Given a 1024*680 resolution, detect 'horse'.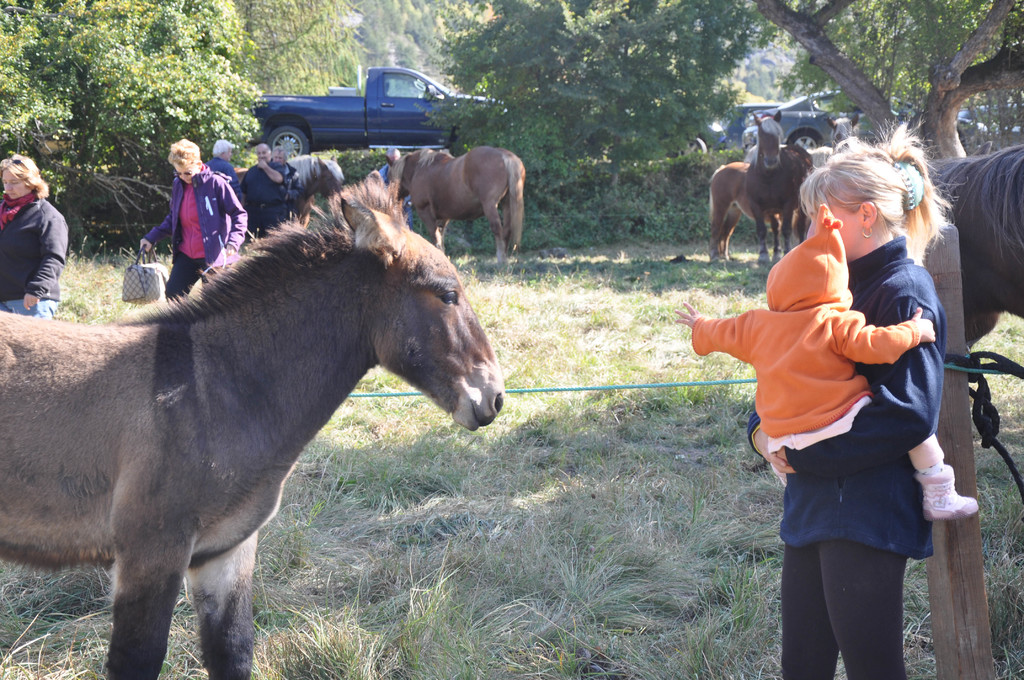
<region>744, 108, 813, 268</region>.
